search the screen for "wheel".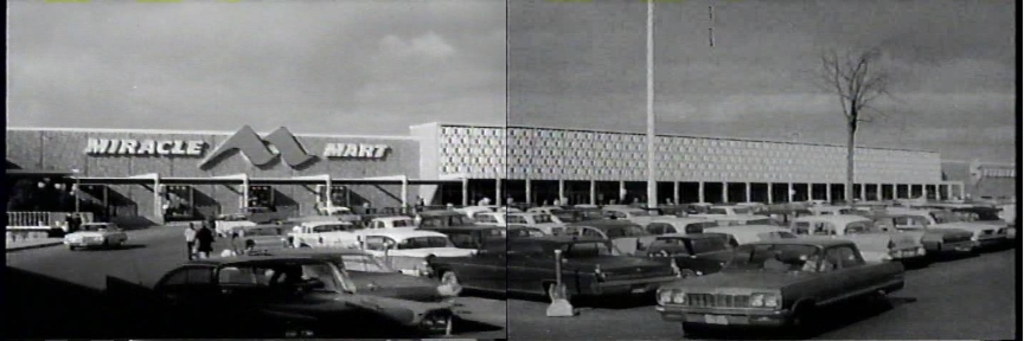
Found at left=548, top=281, right=577, bottom=302.
